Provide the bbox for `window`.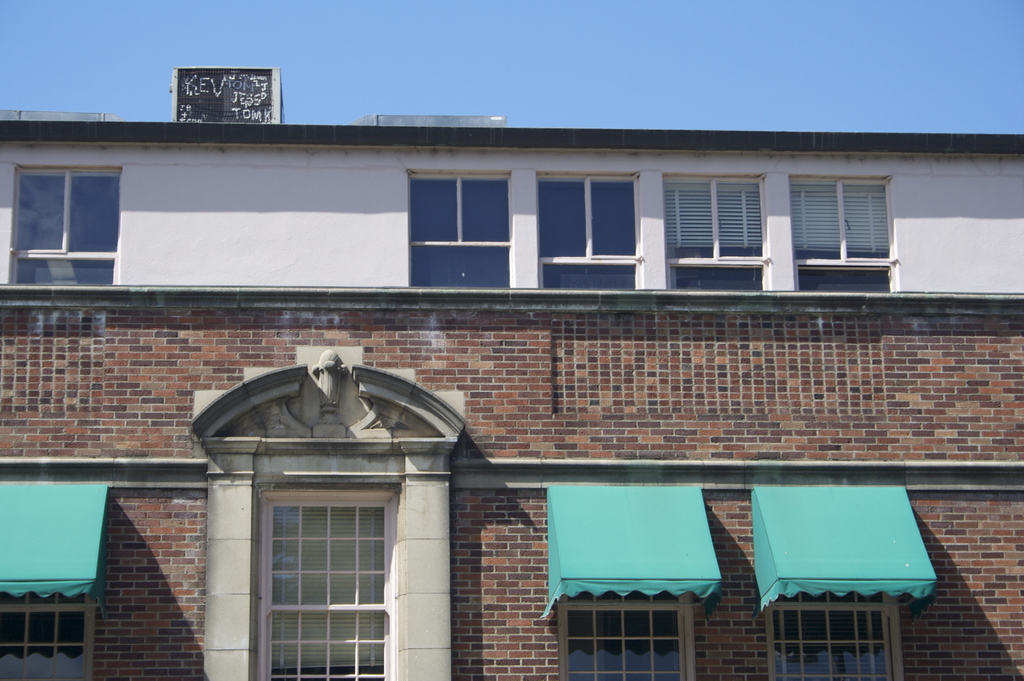
(773,590,890,673).
